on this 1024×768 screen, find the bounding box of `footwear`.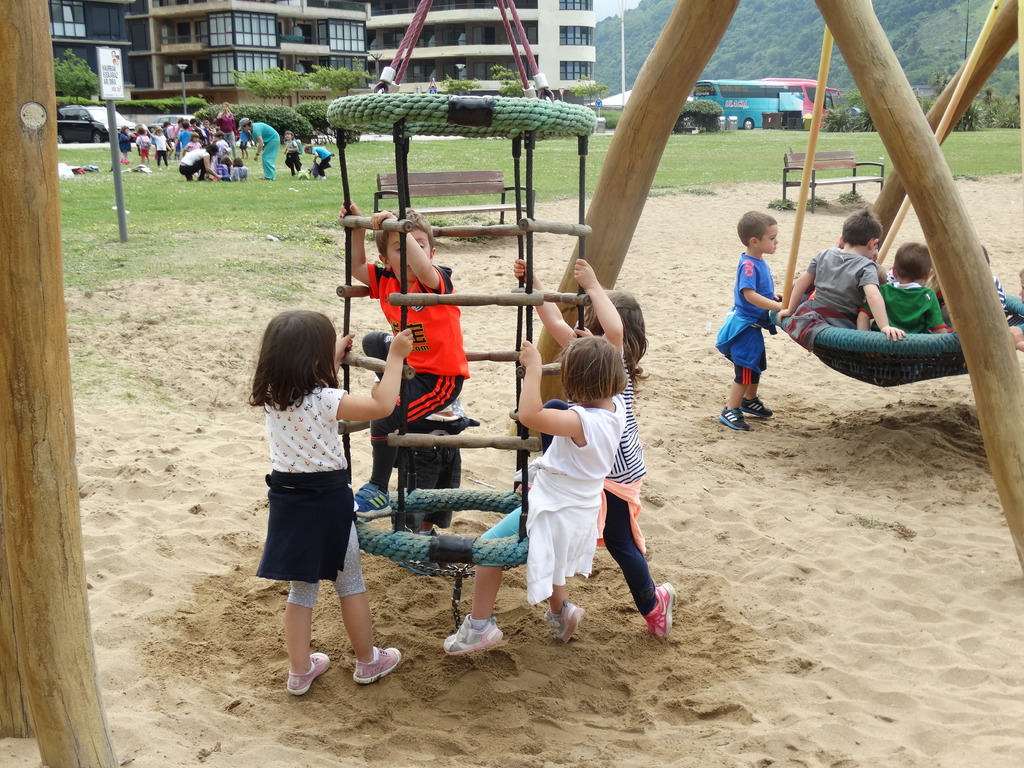
Bounding box: bbox(738, 392, 771, 417).
